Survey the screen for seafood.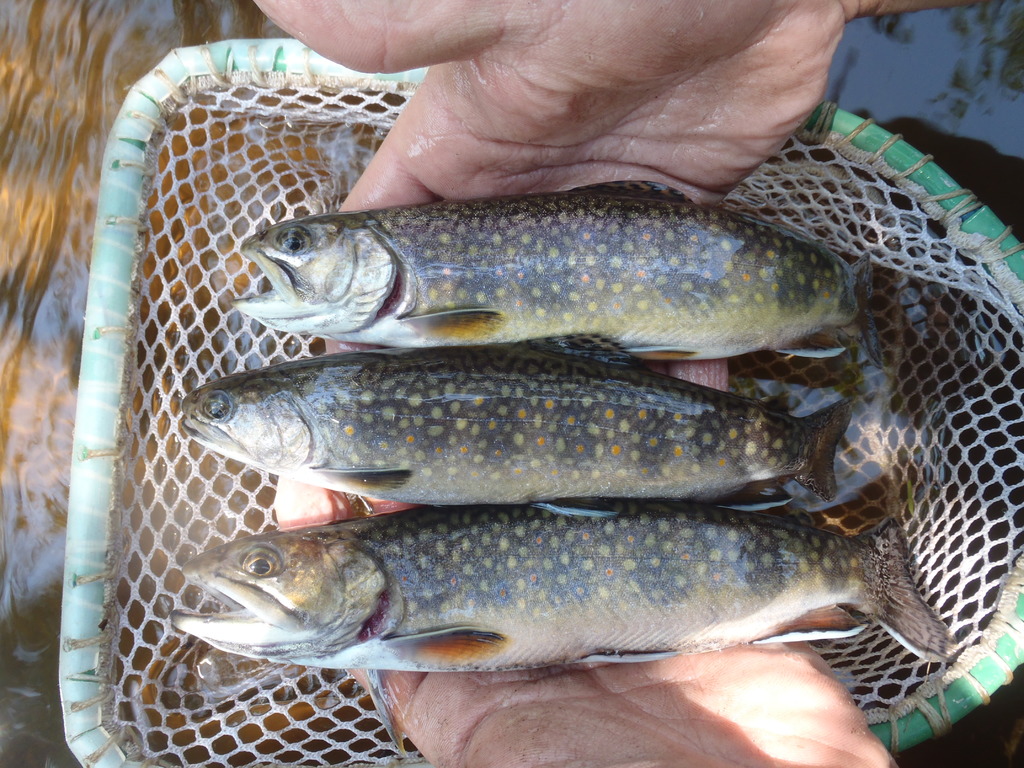
Survey found: box(231, 182, 884, 371).
